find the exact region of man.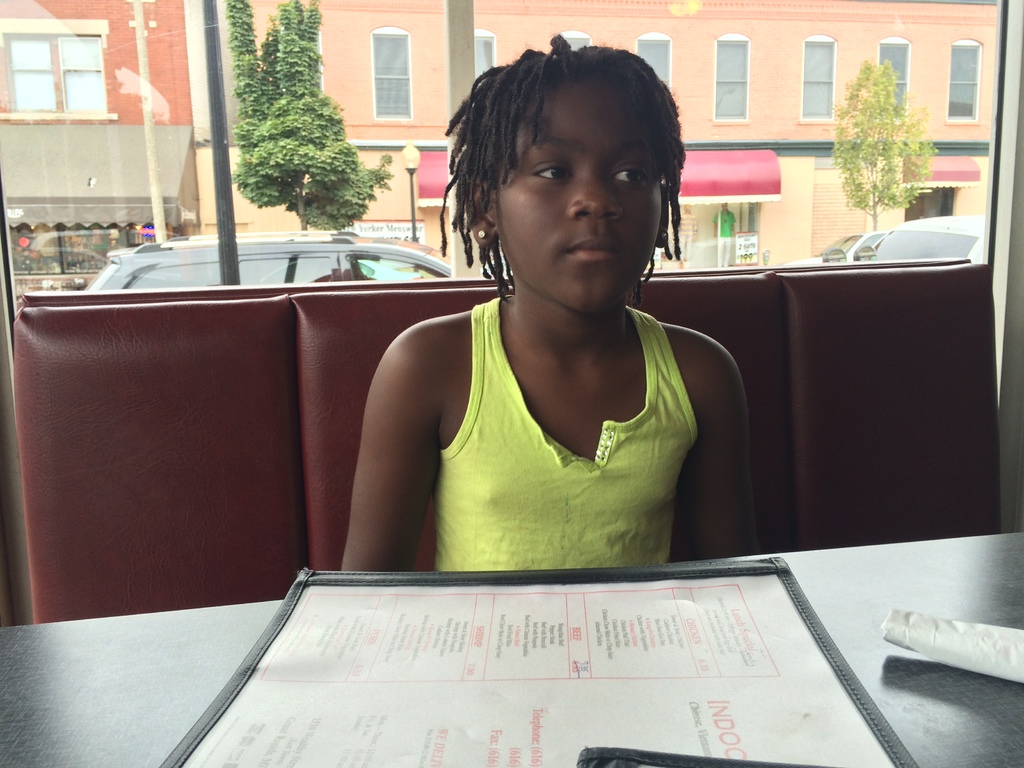
Exact region: left=716, top=202, right=735, bottom=263.
